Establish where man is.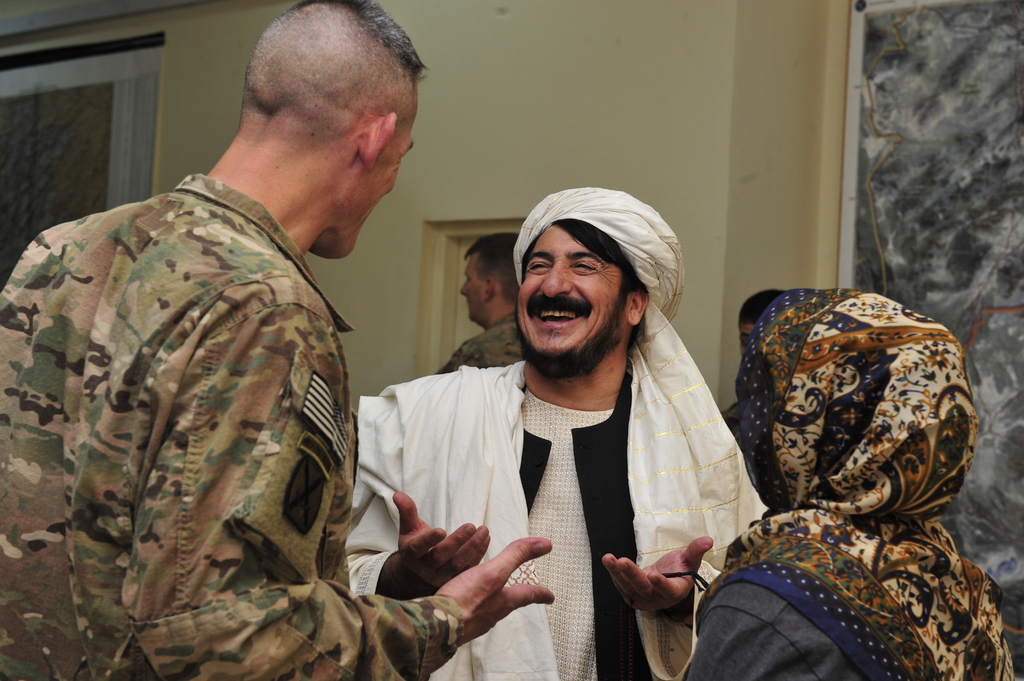
Established at left=339, top=179, right=772, bottom=664.
